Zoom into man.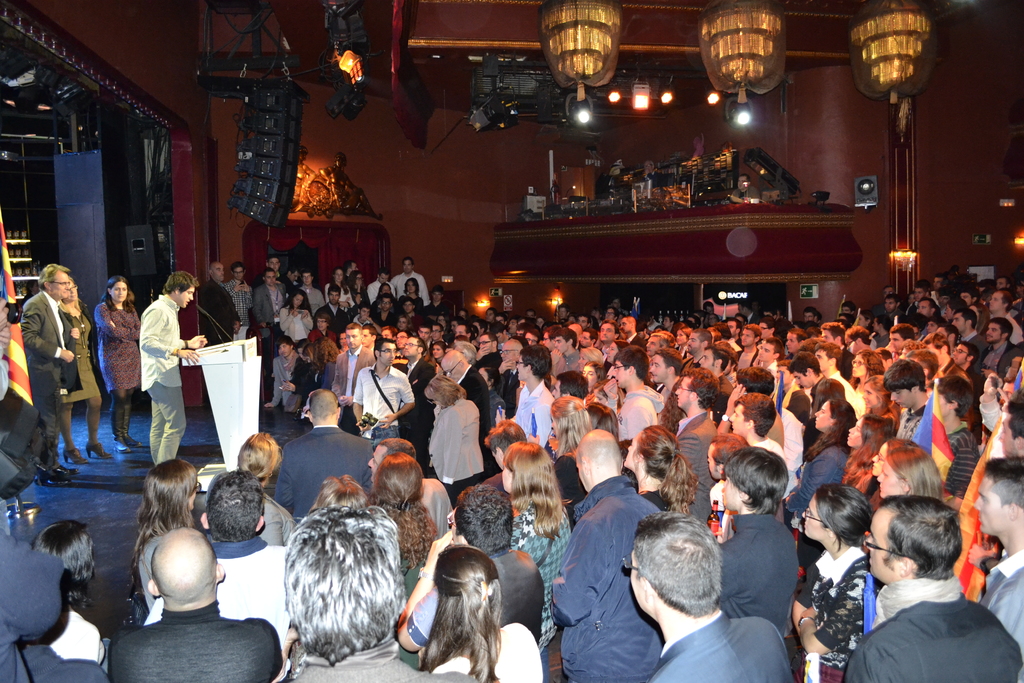
Zoom target: 730,177,760,205.
